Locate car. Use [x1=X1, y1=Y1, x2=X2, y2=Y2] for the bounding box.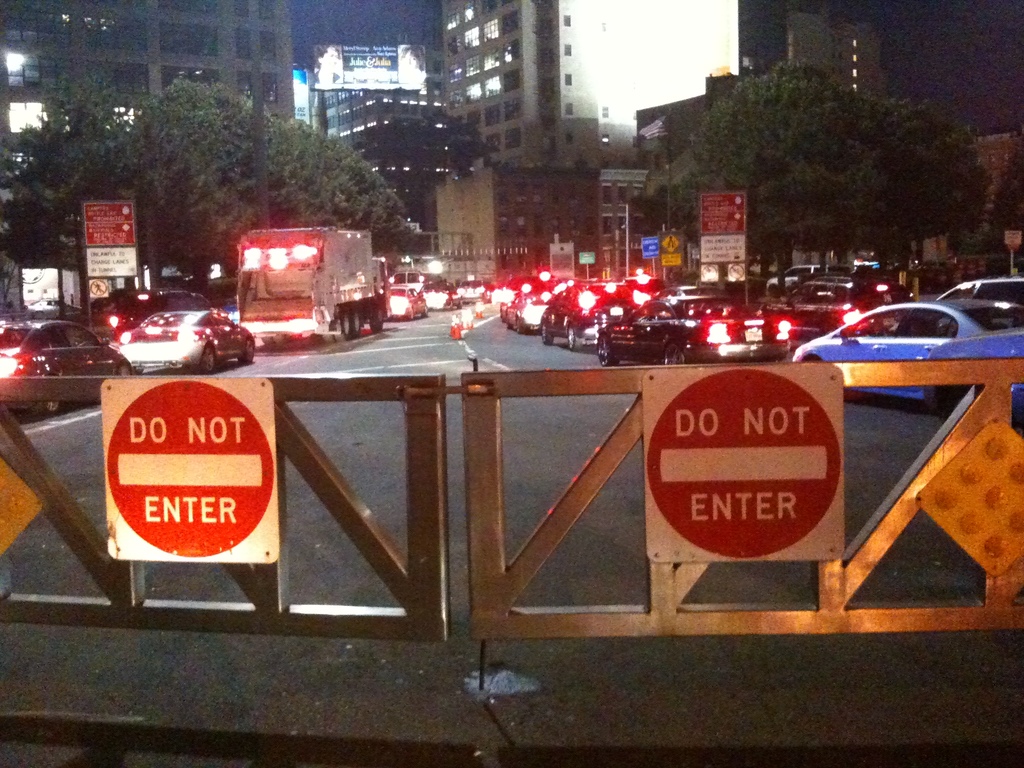
[x1=888, y1=276, x2=1023, y2=323].
